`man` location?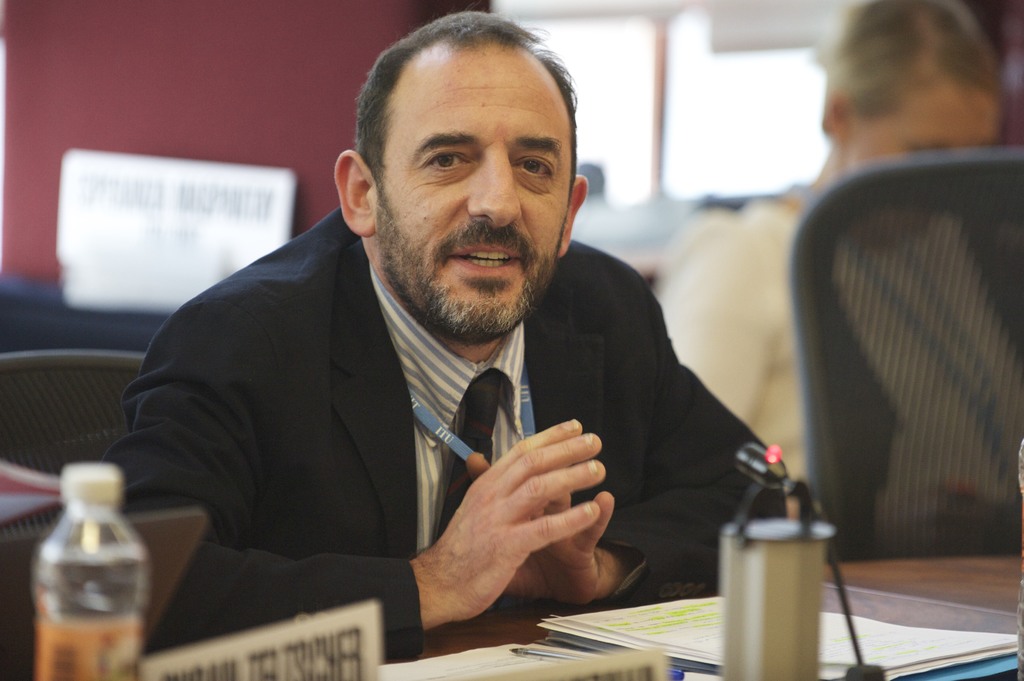
116 72 813 646
